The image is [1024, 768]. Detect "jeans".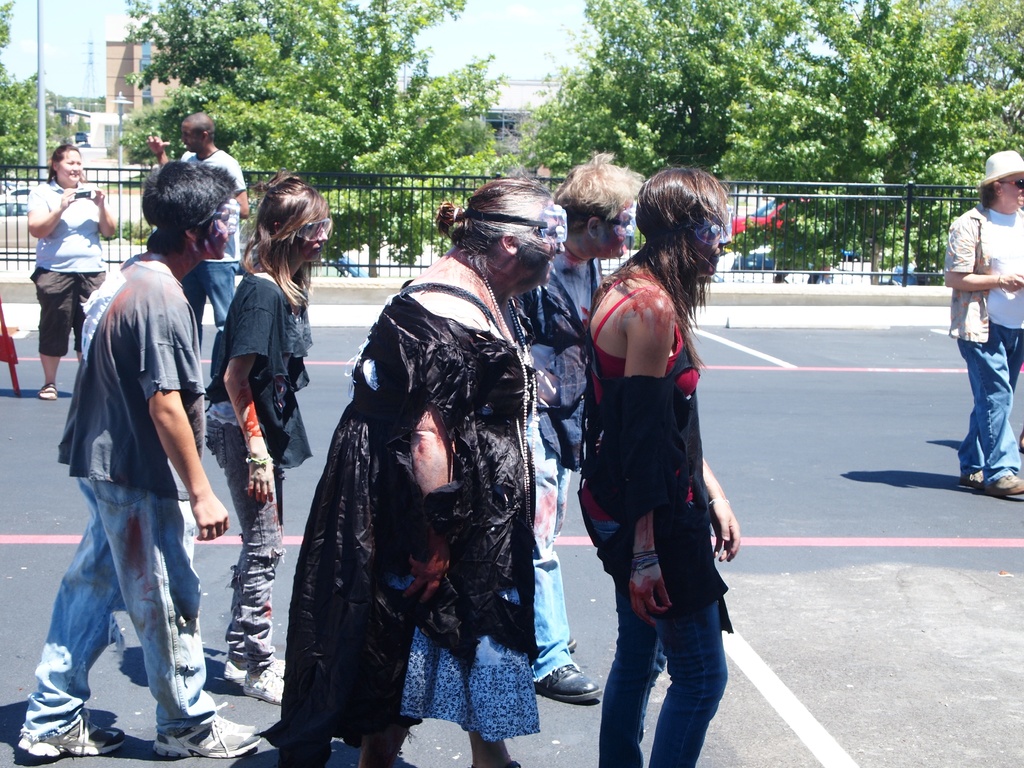
Detection: x1=211, y1=420, x2=279, y2=667.
